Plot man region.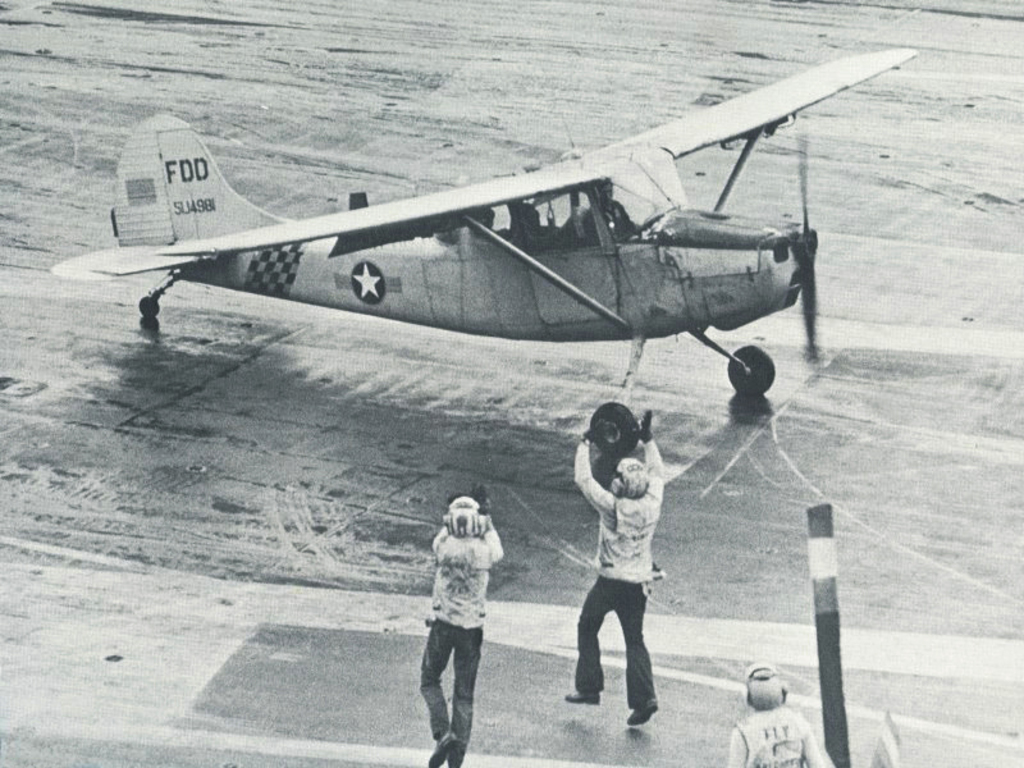
Plotted at bbox(726, 663, 836, 767).
